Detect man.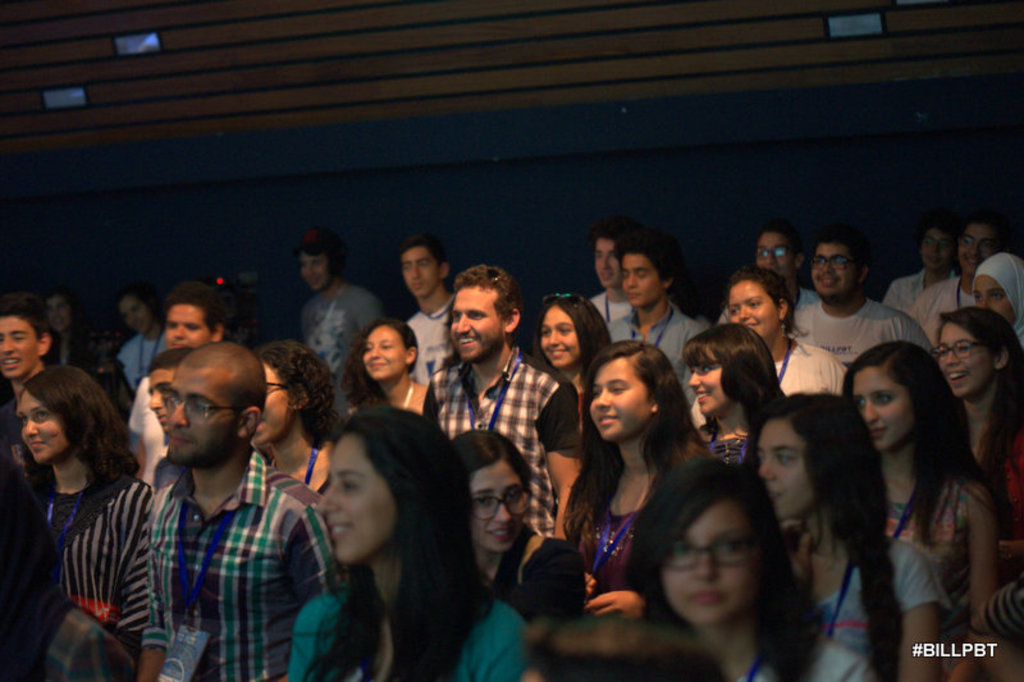
Detected at 106, 338, 330, 673.
